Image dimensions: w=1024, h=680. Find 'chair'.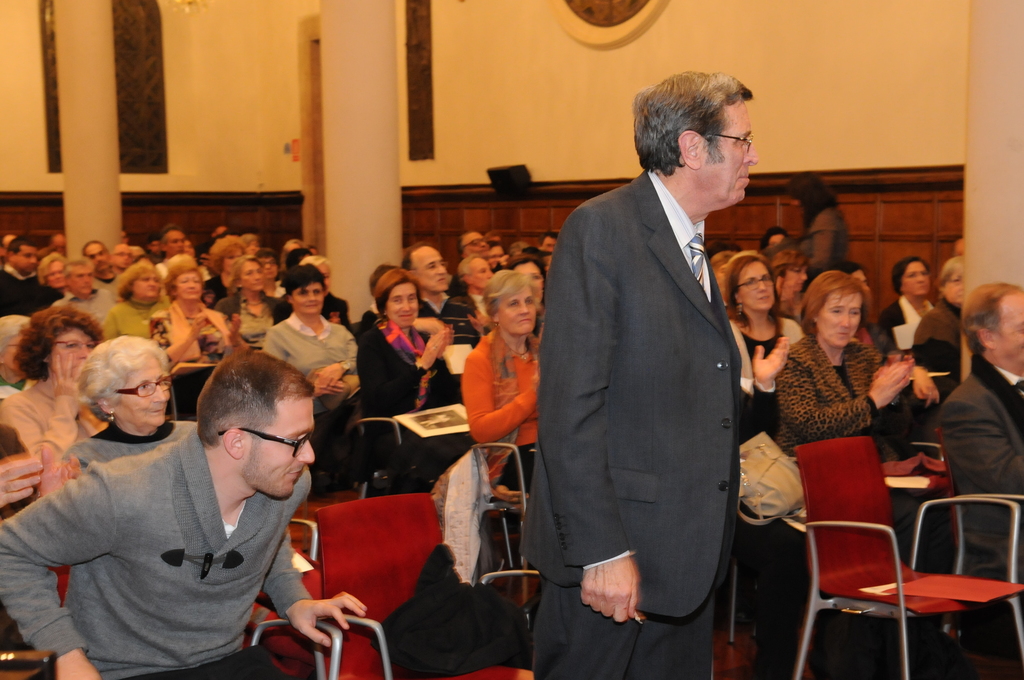
bbox=(795, 437, 991, 679).
